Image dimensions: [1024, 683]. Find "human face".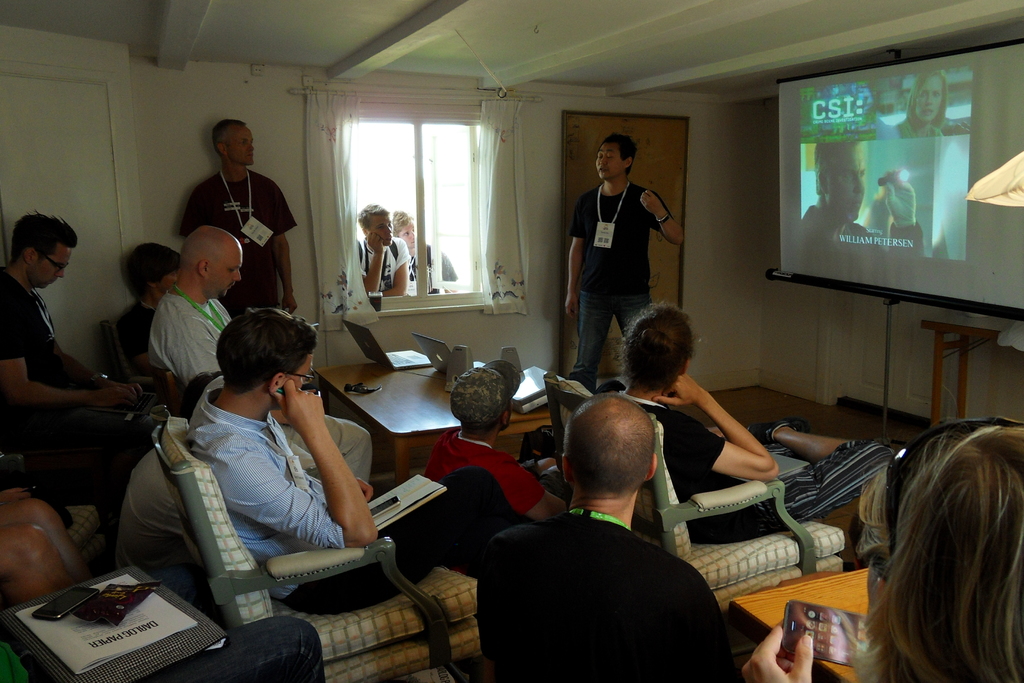
(212,236,242,295).
